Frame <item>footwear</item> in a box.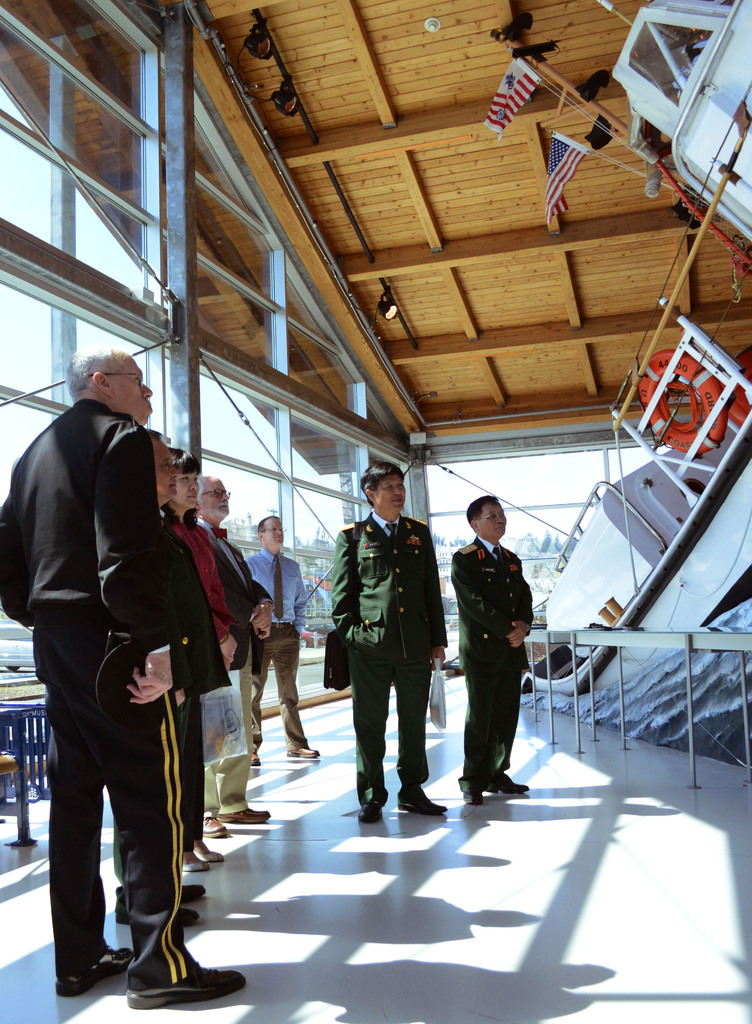
176,854,205,875.
